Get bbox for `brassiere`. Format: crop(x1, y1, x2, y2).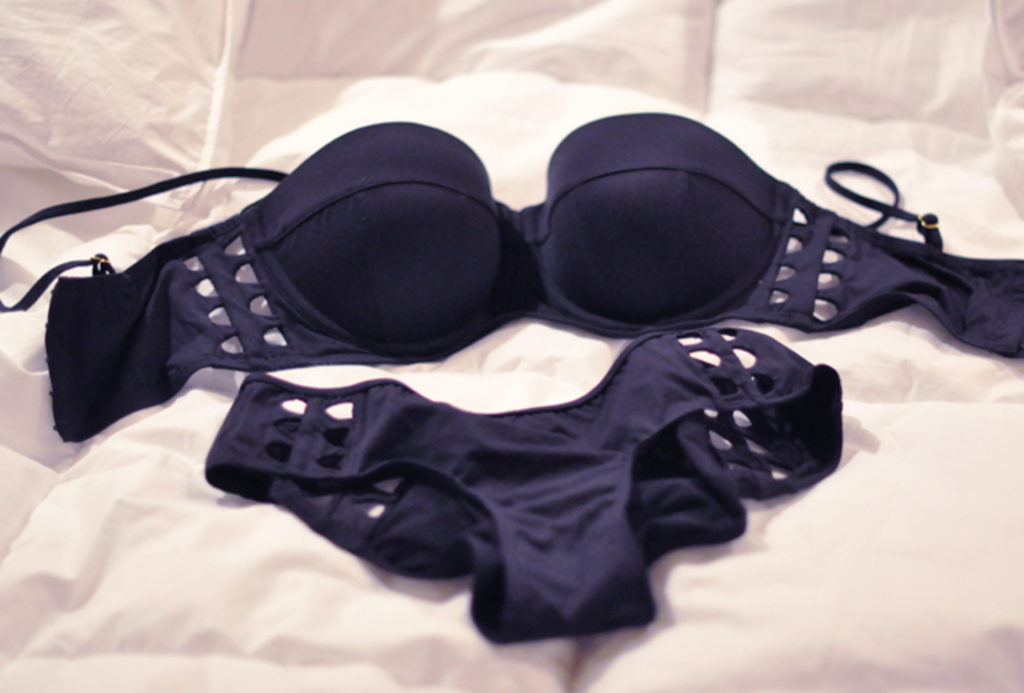
crop(0, 109, 1022, 443).
